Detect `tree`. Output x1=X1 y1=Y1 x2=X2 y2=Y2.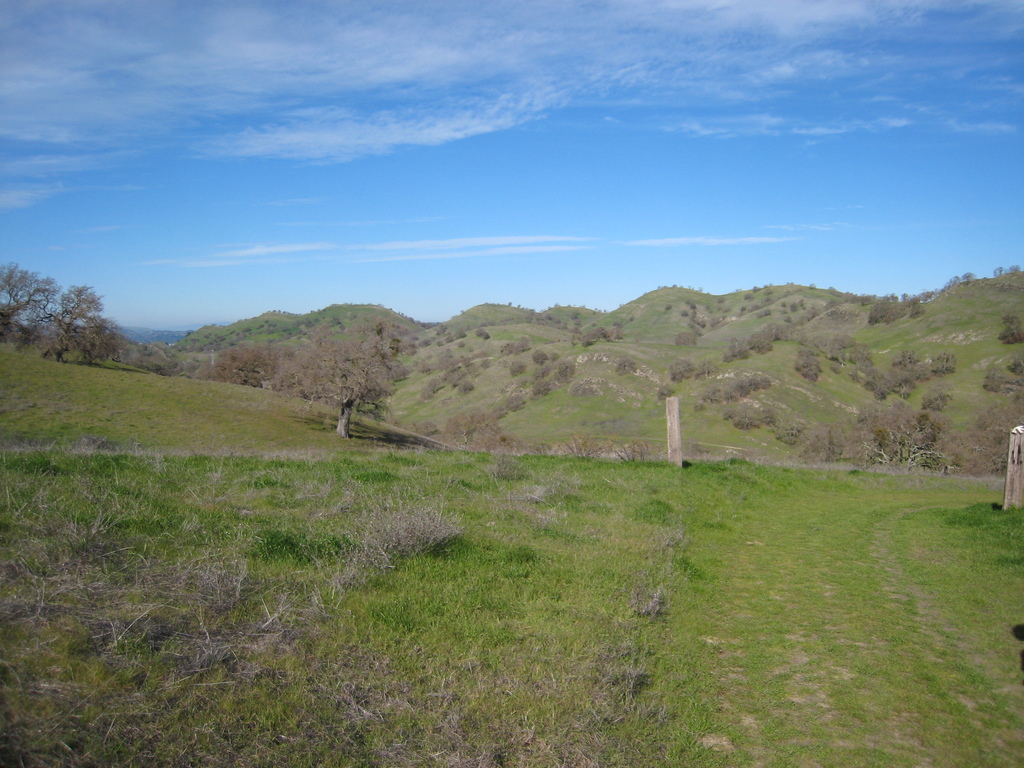
x1=442 y1=411 x2=499 y2=445.
